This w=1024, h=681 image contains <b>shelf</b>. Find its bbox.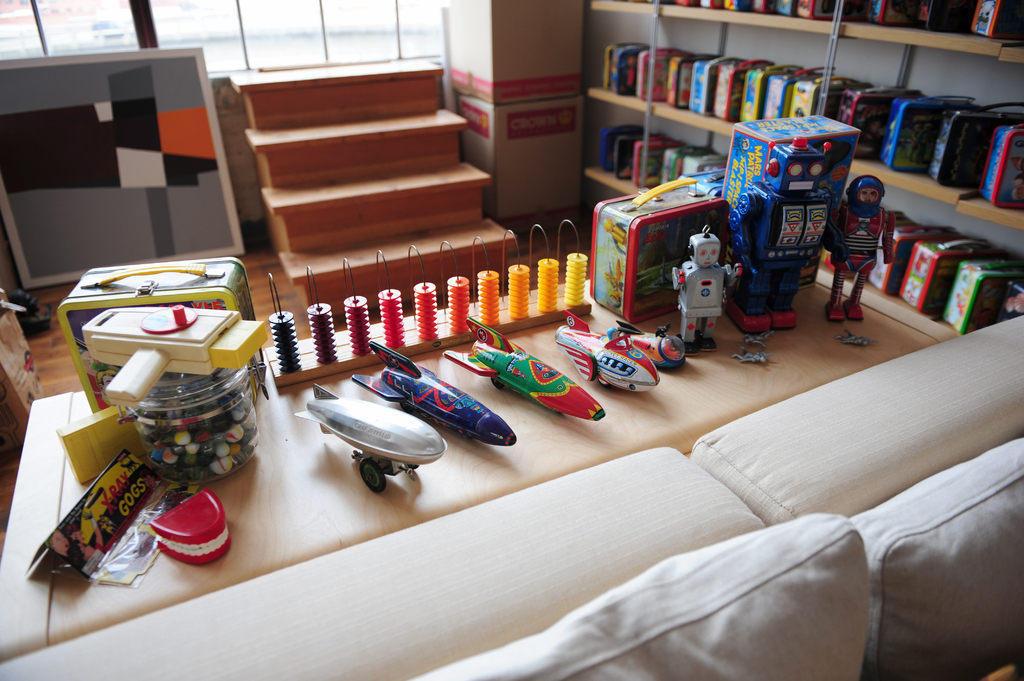
{"left": 582, "top": 0, "right": 1020, "bottom": 52}.
